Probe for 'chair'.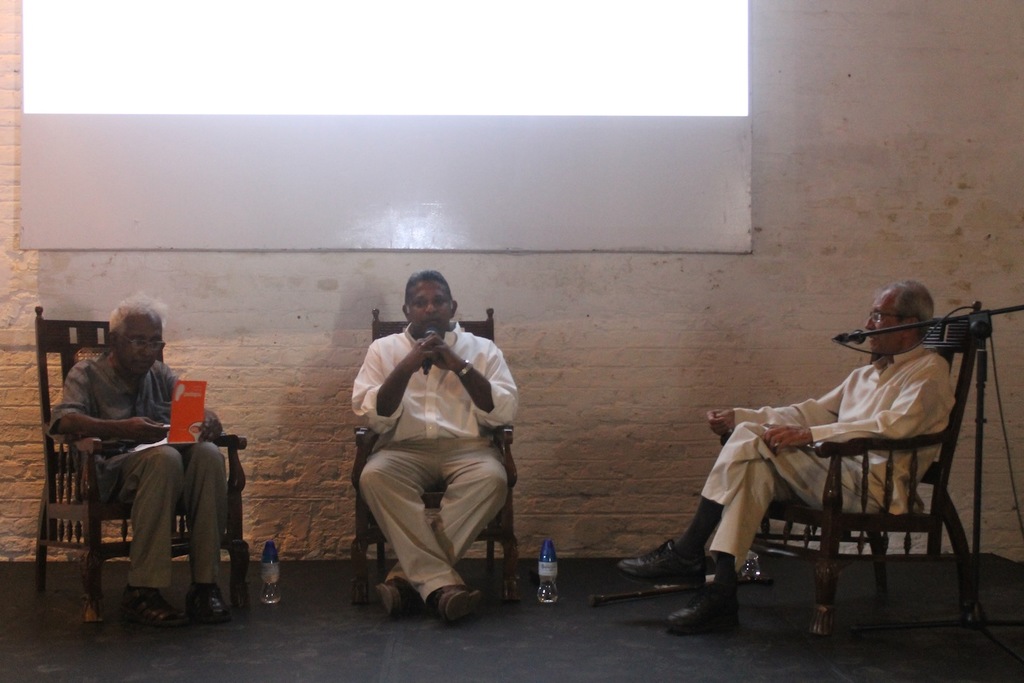
Probe result: BBox(661, 351, 984, 640).
